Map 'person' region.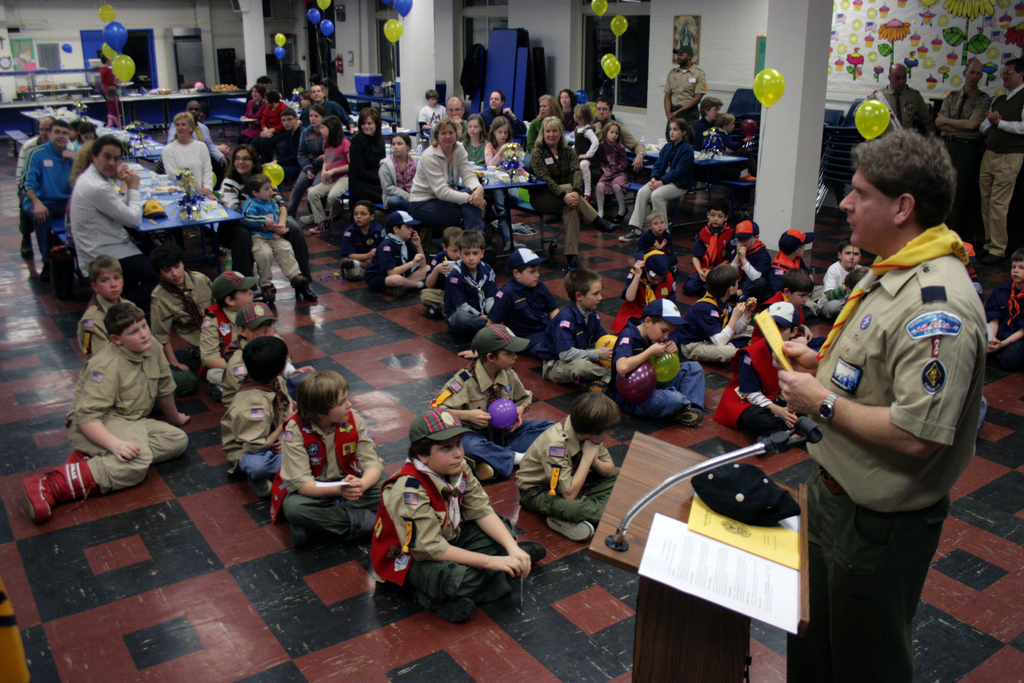
Mapped to crop(719, 216, 780, 292).
